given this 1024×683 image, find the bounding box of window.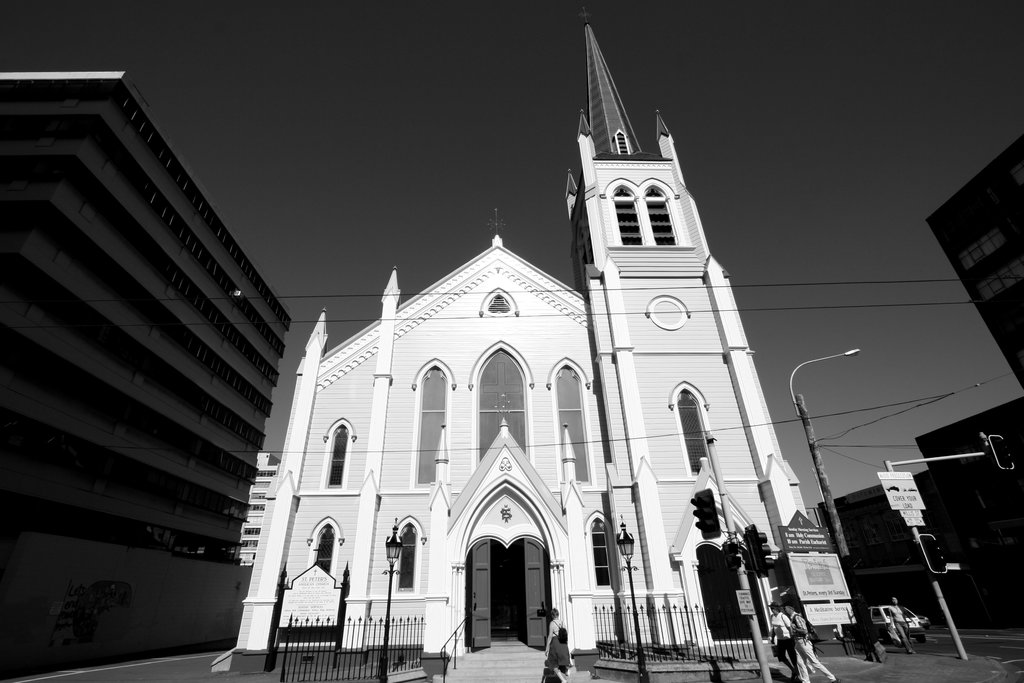
select_region(651, 191, 672, 242).
